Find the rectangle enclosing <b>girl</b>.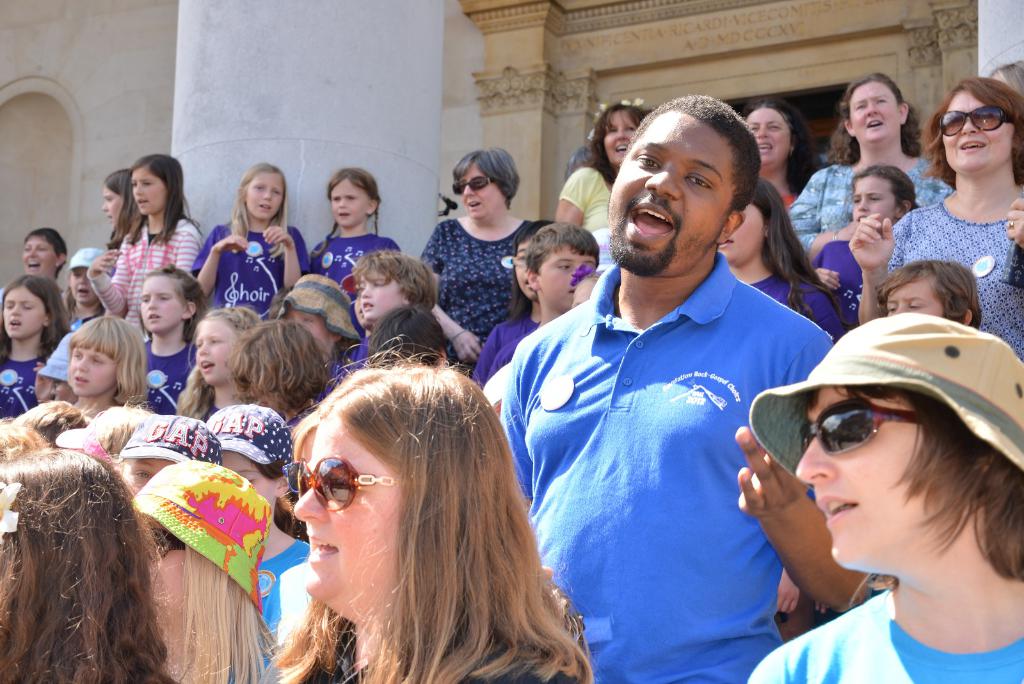
left=274, top=357, right=593, bottom=683.
